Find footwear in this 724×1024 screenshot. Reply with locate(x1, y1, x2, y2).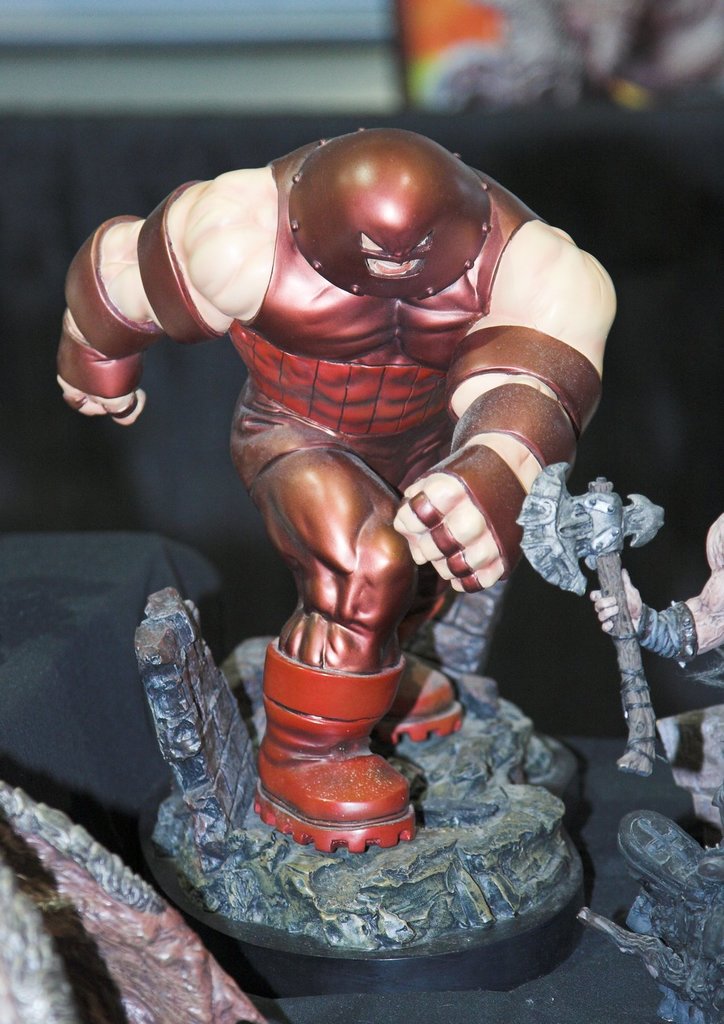
locate(376, 639, 463, 745).
